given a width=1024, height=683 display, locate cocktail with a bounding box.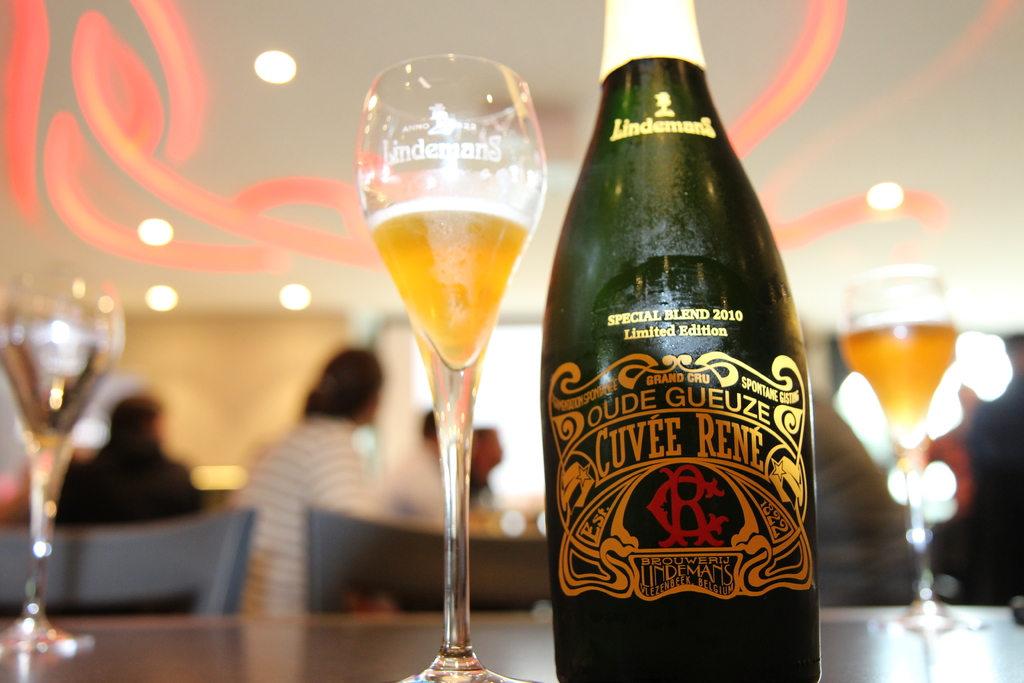
Located: 831,265,984,636.
